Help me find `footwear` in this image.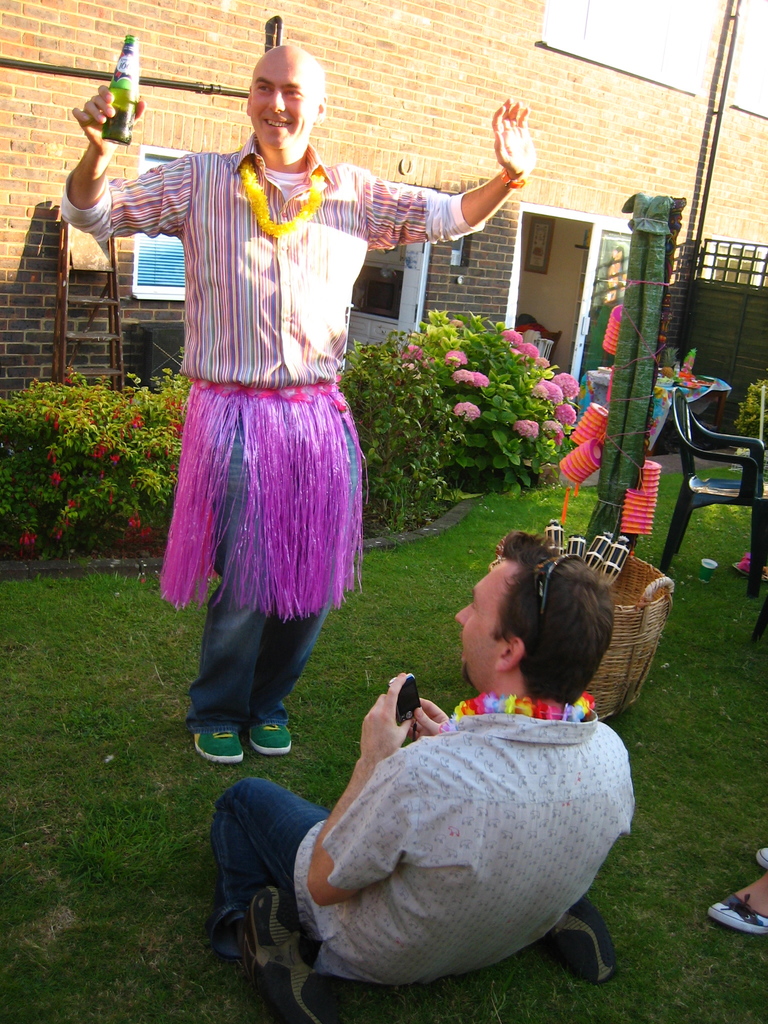
Found it: 239,882,343,1023.
